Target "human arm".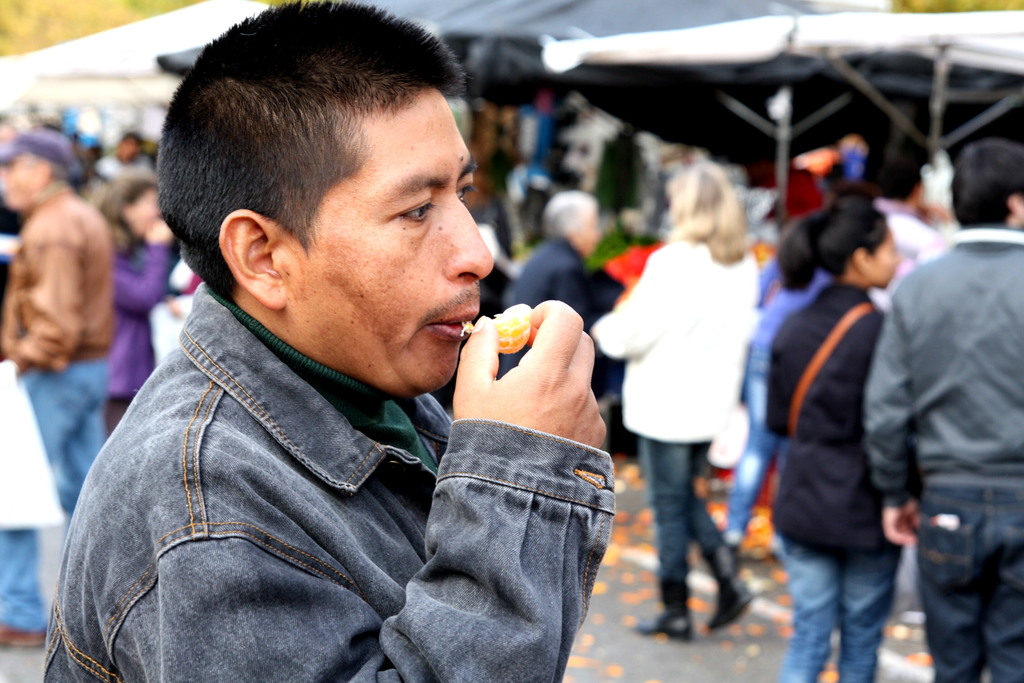
Target region: 13 211 88 378.
